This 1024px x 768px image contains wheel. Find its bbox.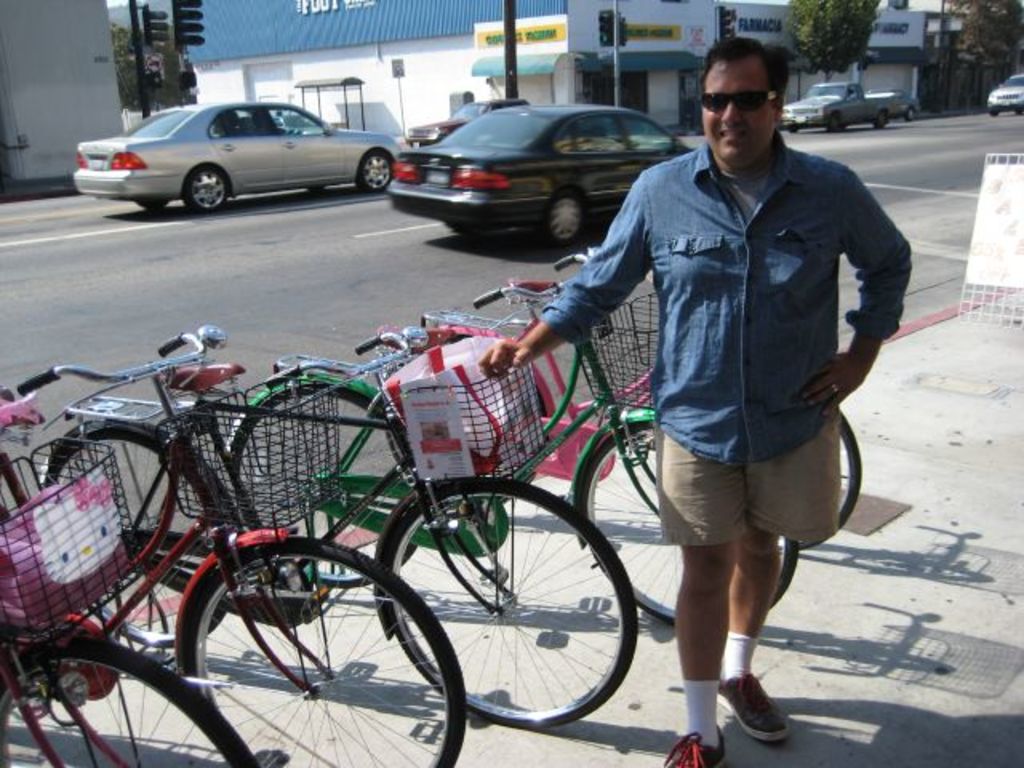
x1=136 y1=194 x2=165 y2=211.
